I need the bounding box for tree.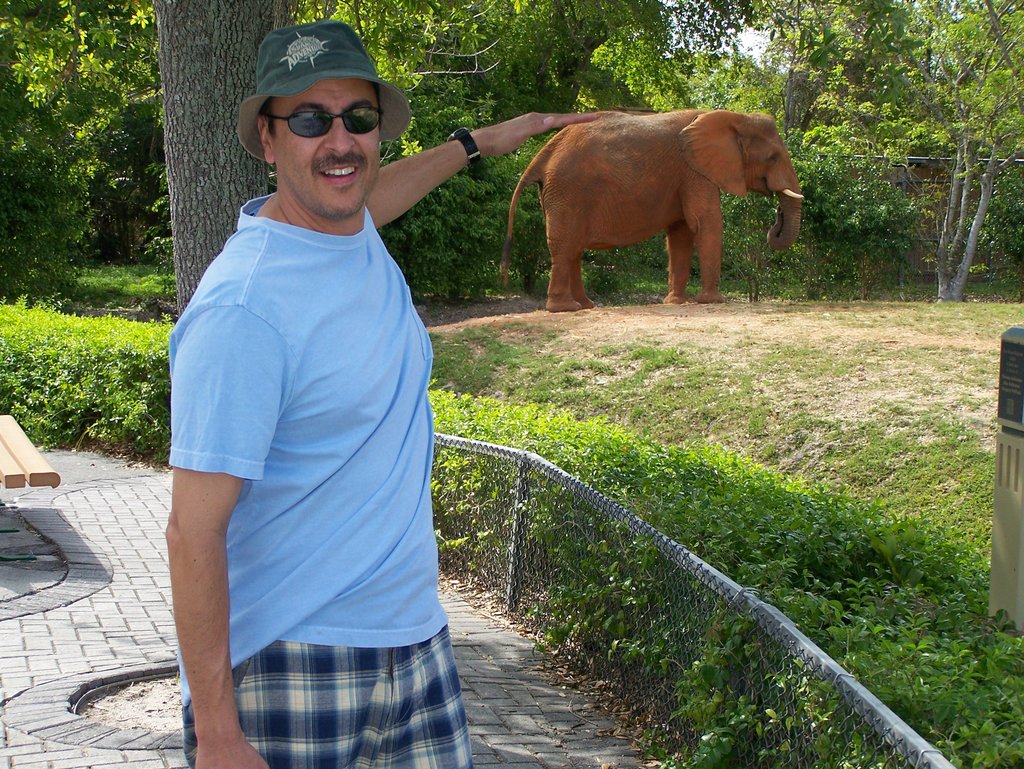
Here it is: (left=150, top=0, right=319, bottom=312).
